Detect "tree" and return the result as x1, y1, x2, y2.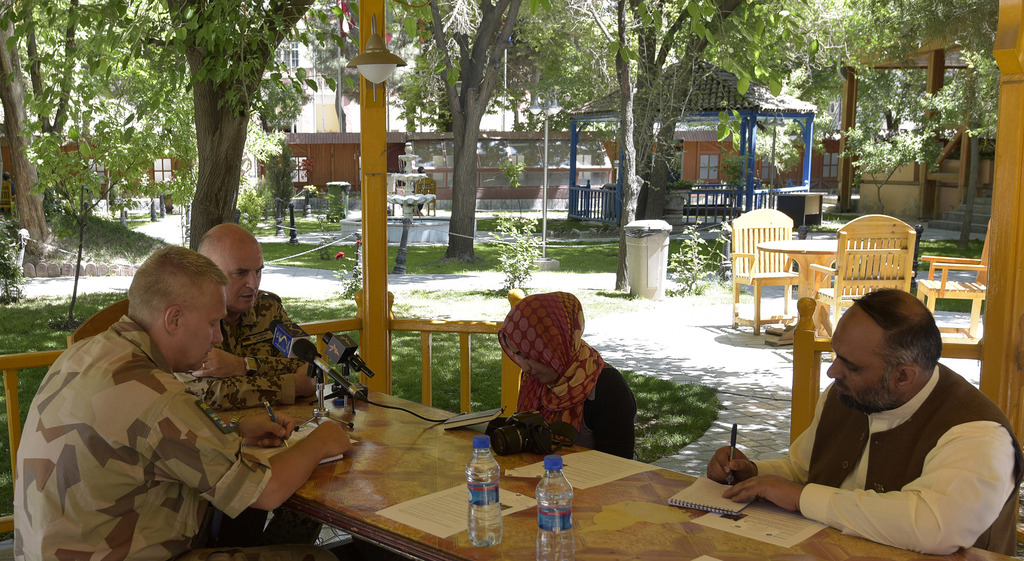
140, 0, 337, 259.
